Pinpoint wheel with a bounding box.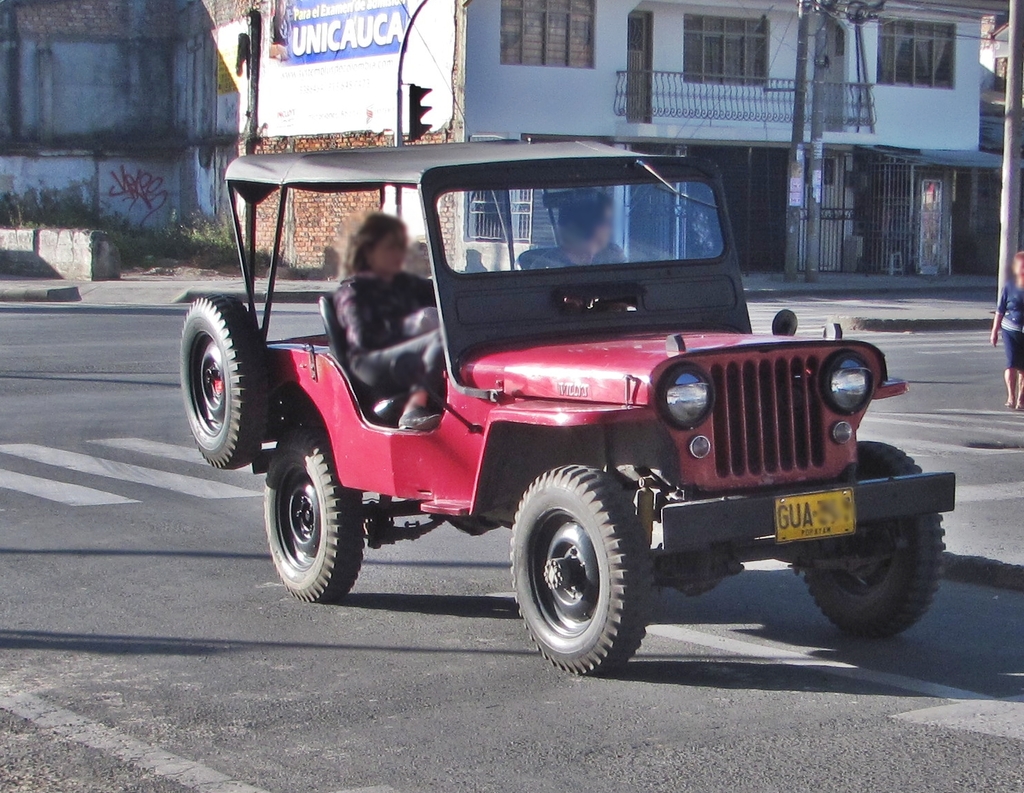
<bbox>794, 433, 952, 640</bbox>.
